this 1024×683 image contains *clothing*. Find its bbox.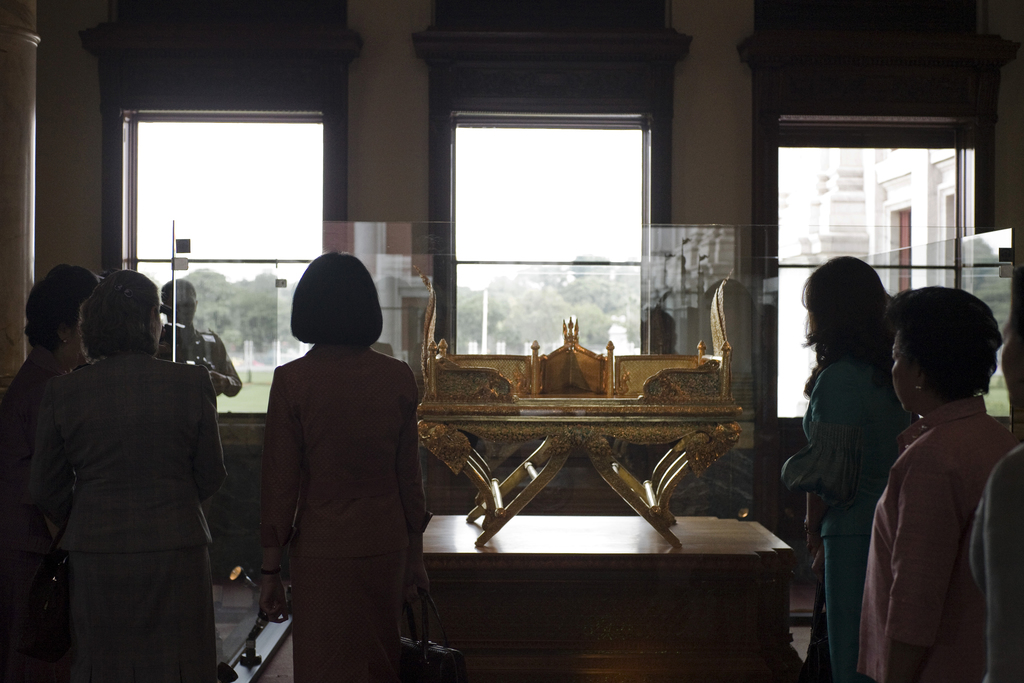
<bbox>0, 346, 68, 581</bbox>.
